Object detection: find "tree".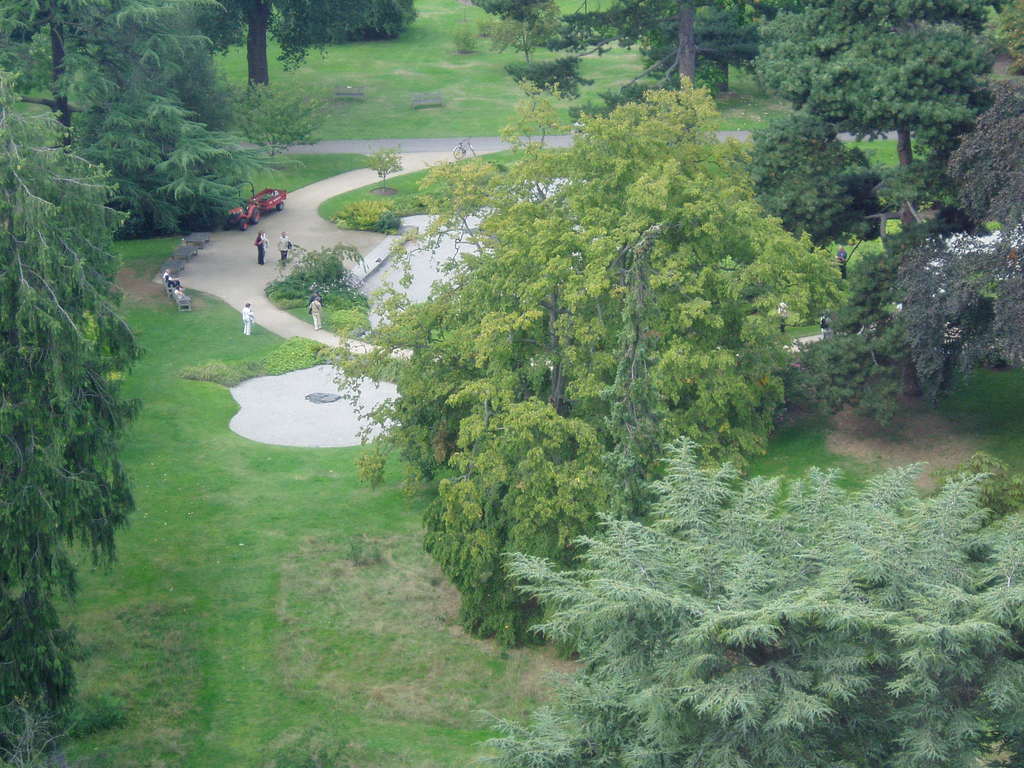
x1=223 y1=83 x2=330 y2=164.
